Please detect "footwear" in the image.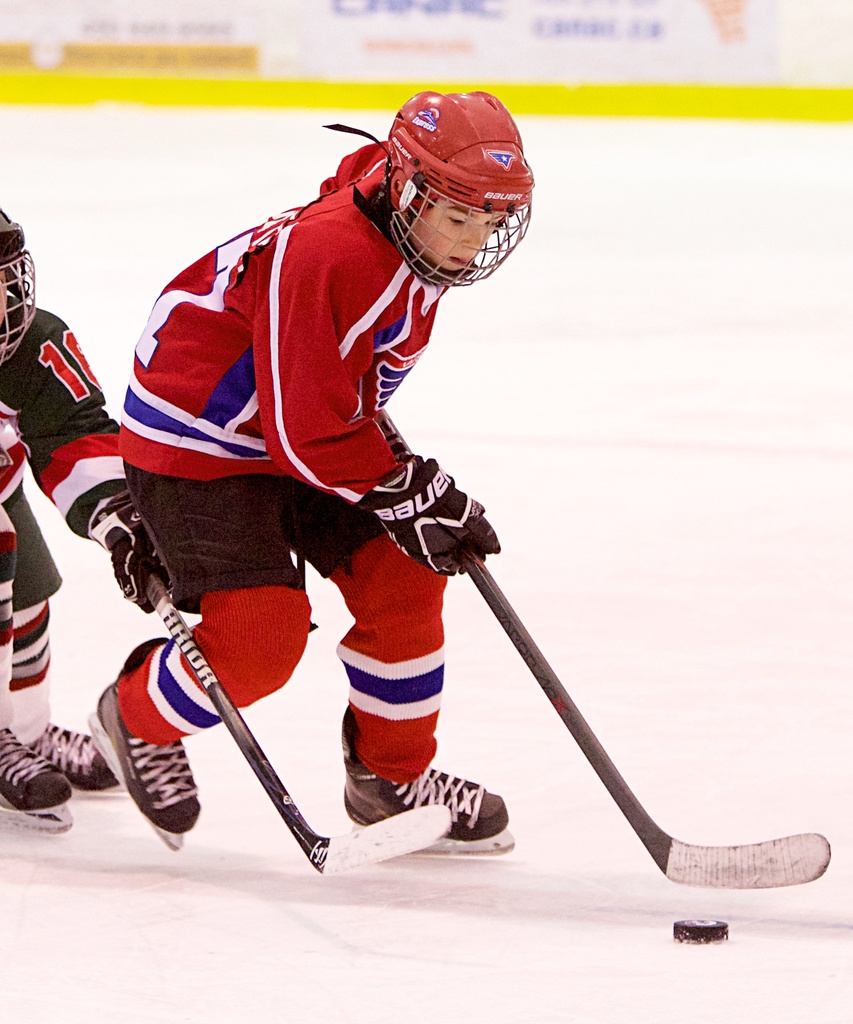
{"x1": 28, "y1": 724, "x2": 115, "y2": 795}.
